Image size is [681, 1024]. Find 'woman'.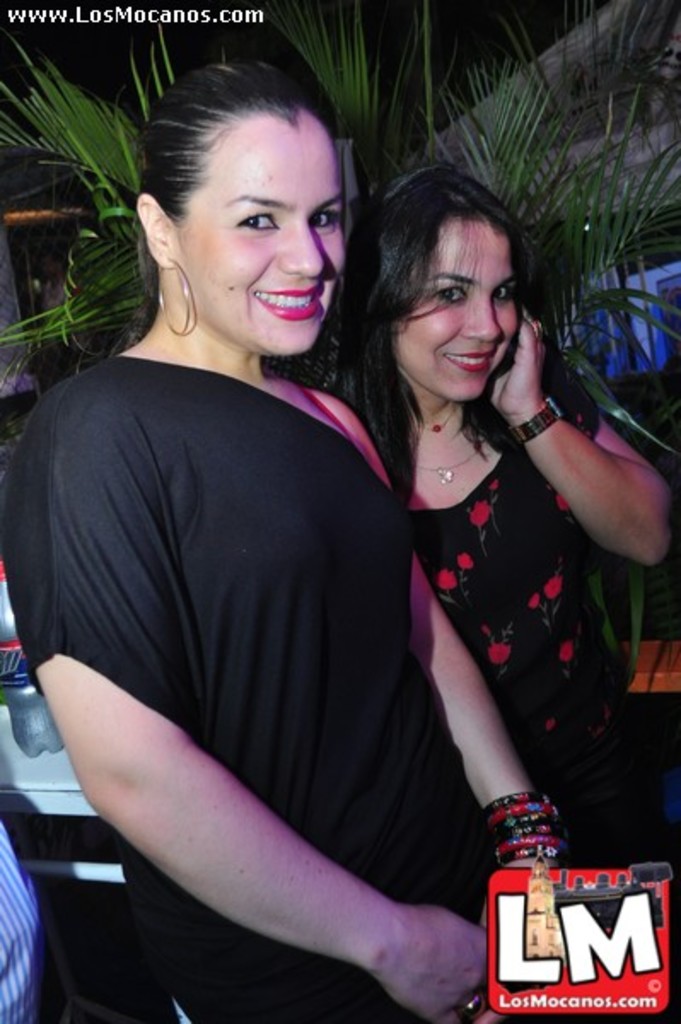
(x1=300, y1=155, x2=679, y2=869).
